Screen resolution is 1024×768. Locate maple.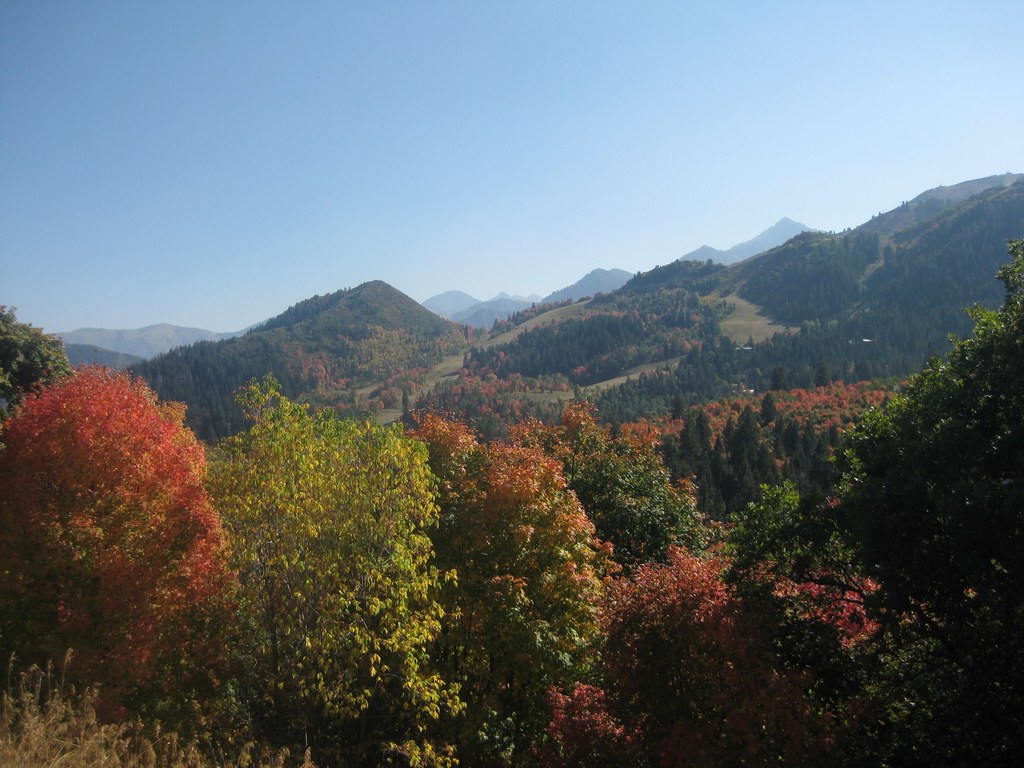
bbox(400, 410, 621, 725).
